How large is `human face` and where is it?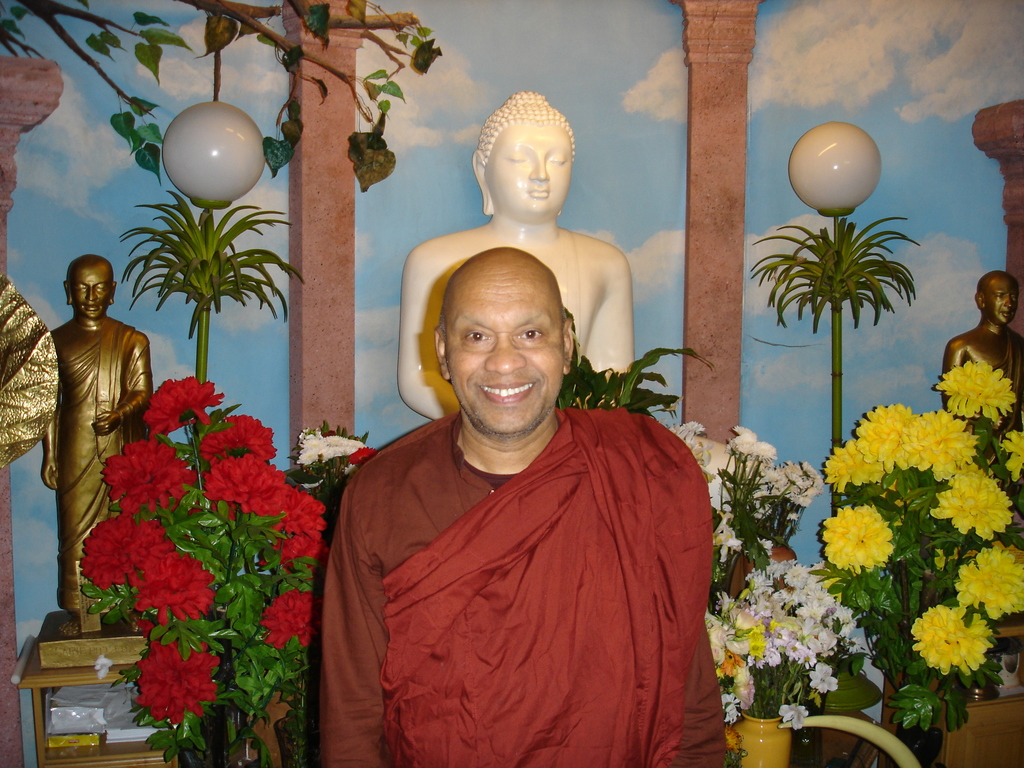
Bounding box: pyautogui.locateOnScreen(985, 278, 1021, 326).
